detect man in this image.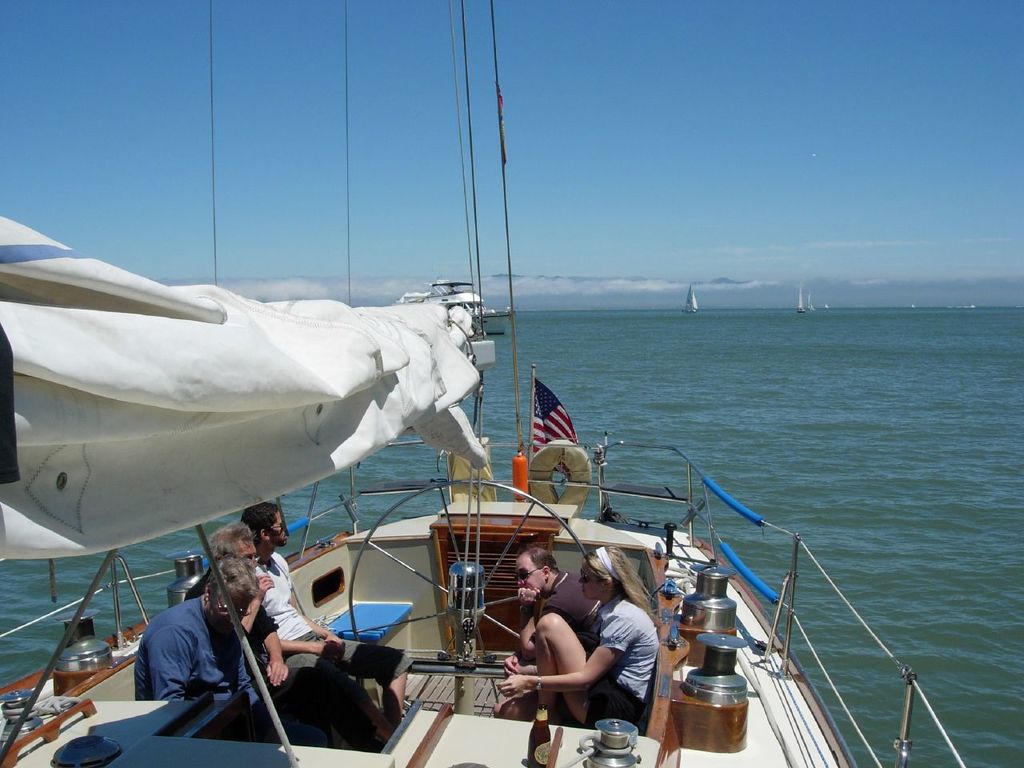
Detection: (left=239, top=504, right=415, bottom=724).
